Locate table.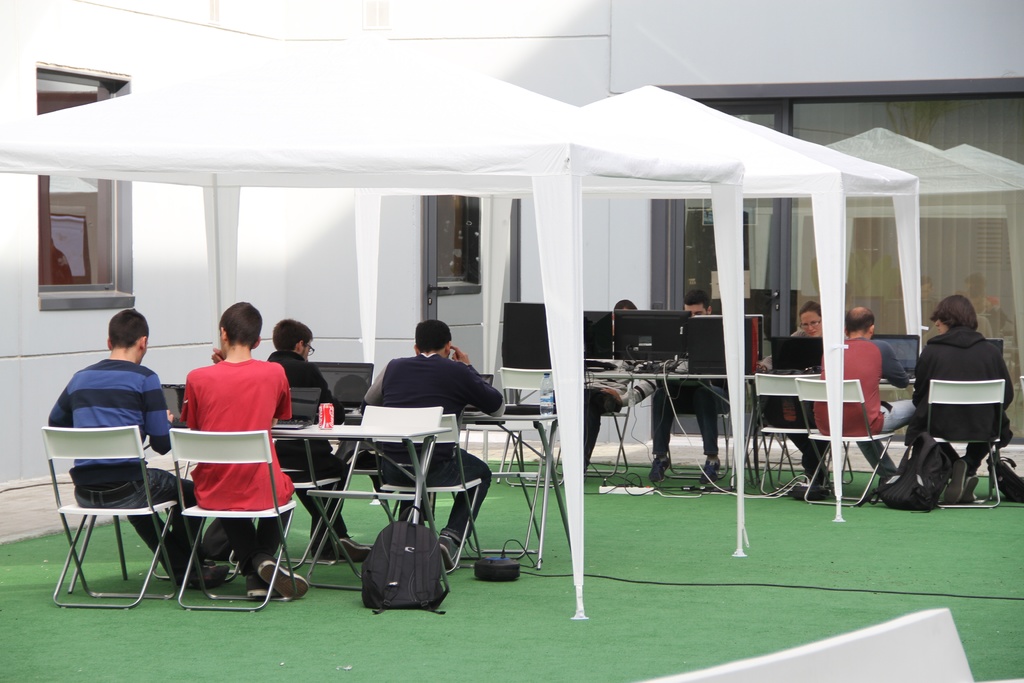
Bounding box: <region>294, 425, 493, 589</region>.
